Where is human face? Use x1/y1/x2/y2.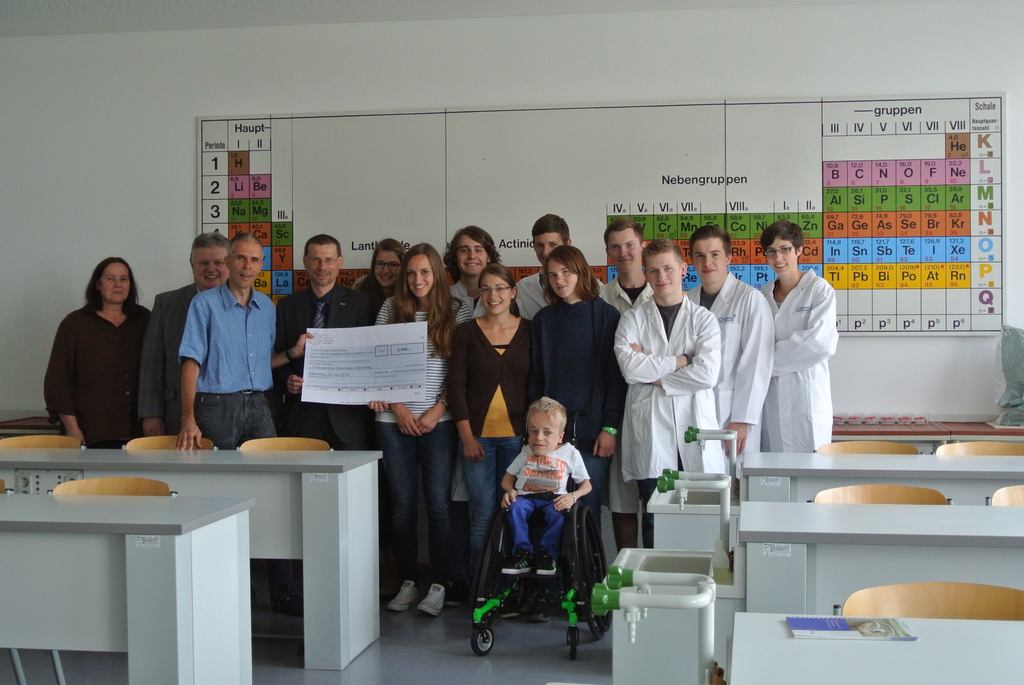
375/249/401/288.
